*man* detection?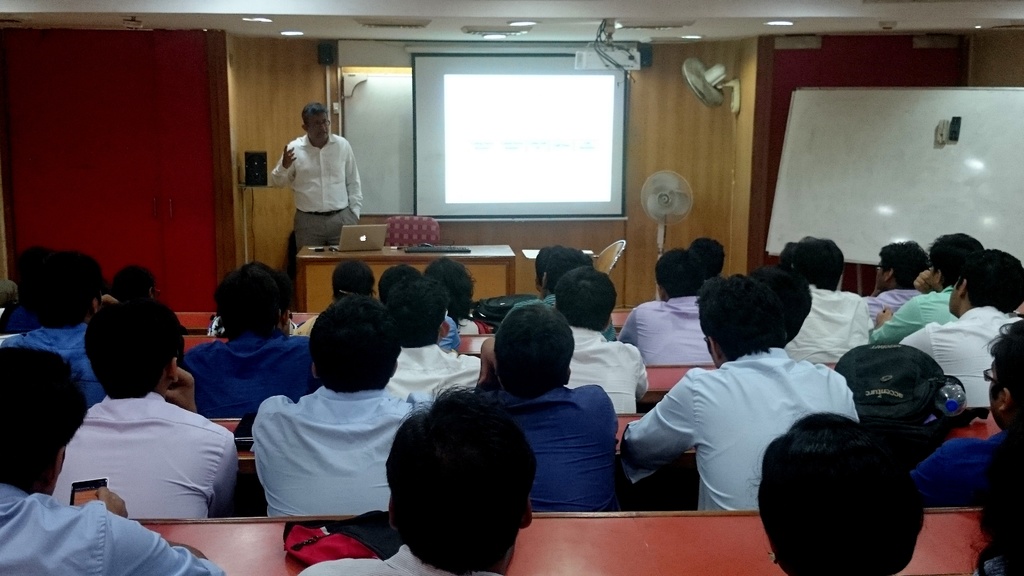
BBox(900, 250, 1023, 404)
